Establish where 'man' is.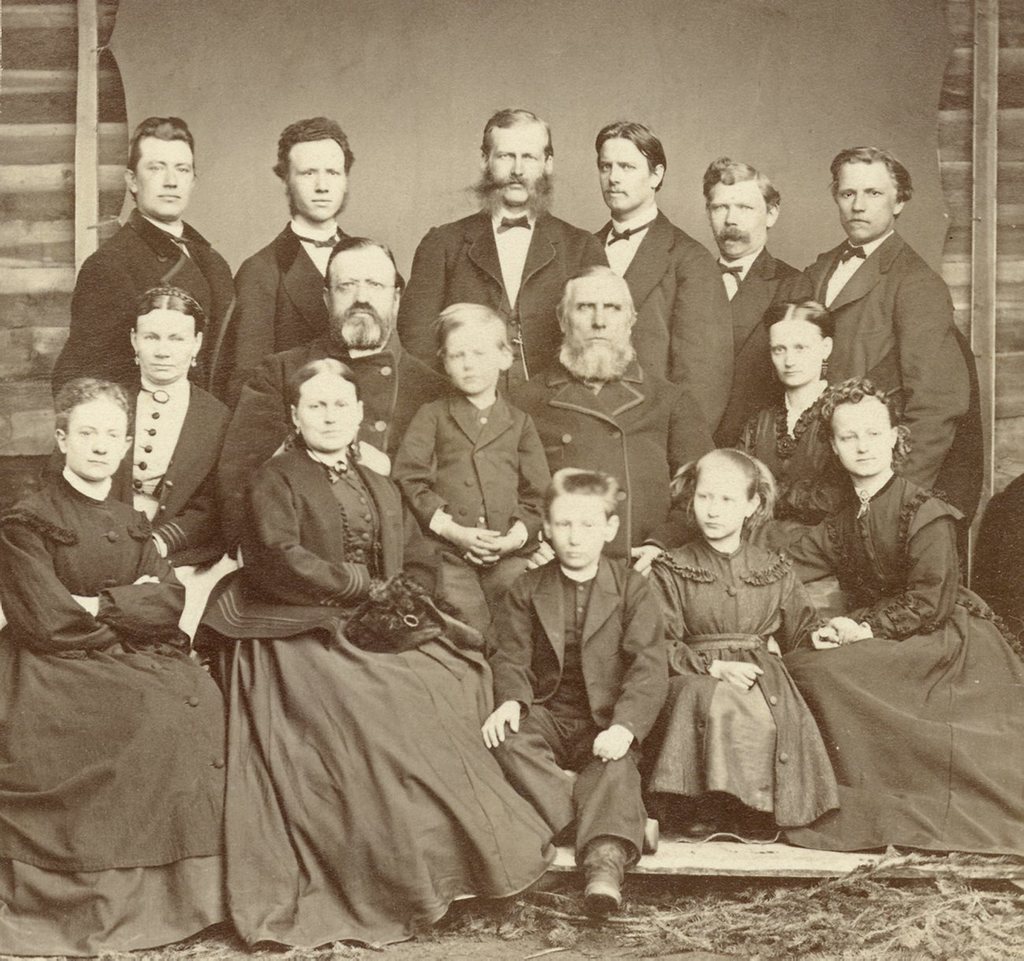
Established at pyautogui.locateOnScreen(398, 103, 614, 396).
